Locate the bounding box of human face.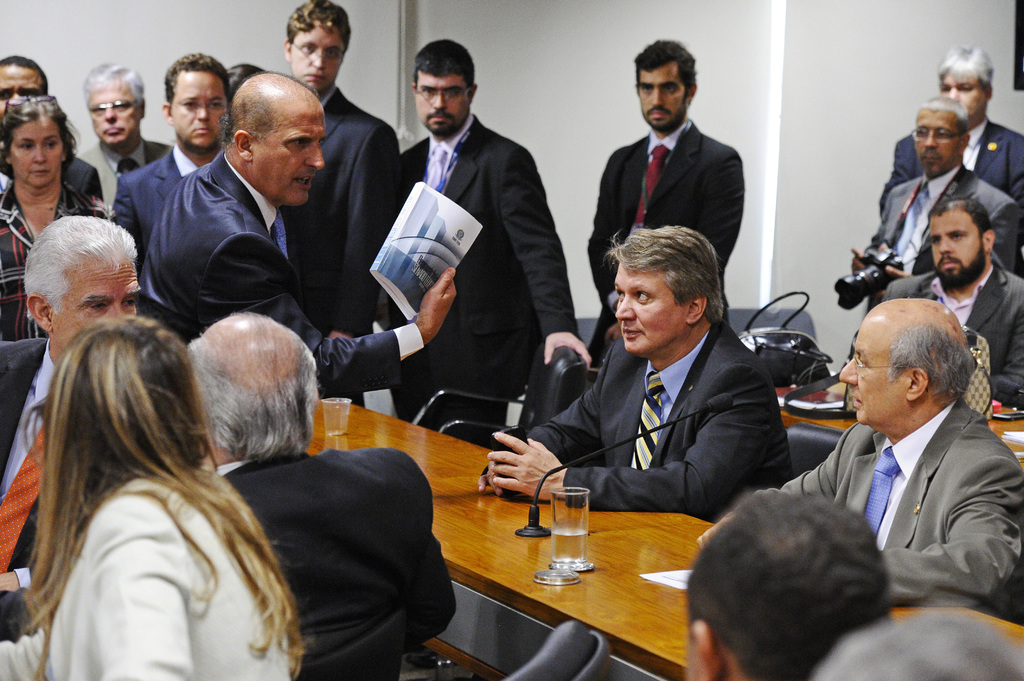
Bounding box: box(9, 121, 63, 189).
